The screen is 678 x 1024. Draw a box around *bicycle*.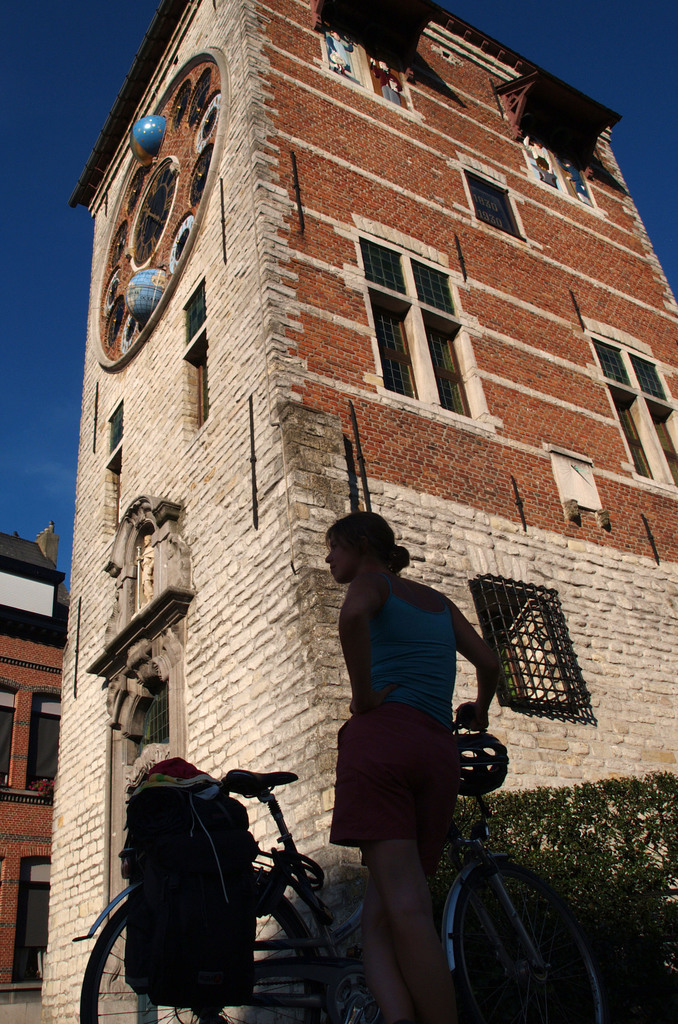
pyautogui.locateOnScreen(70, 699, 611, 1023).
